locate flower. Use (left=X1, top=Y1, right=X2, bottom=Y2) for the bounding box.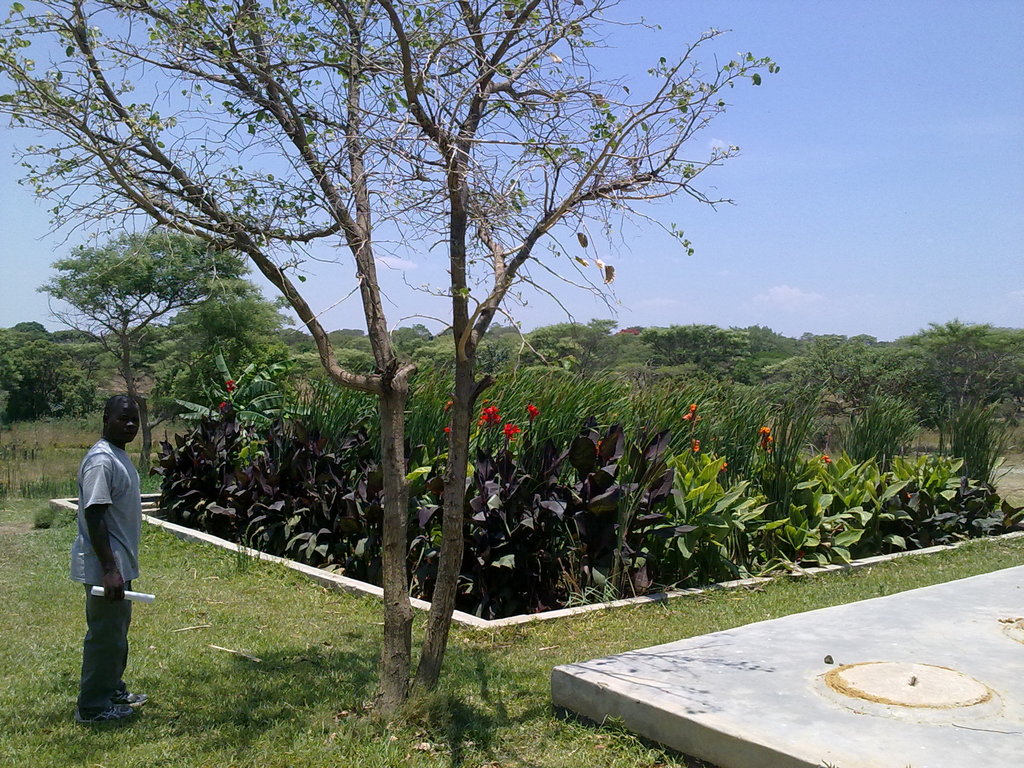
(left=225, top=378, right=236, bottom=396).
